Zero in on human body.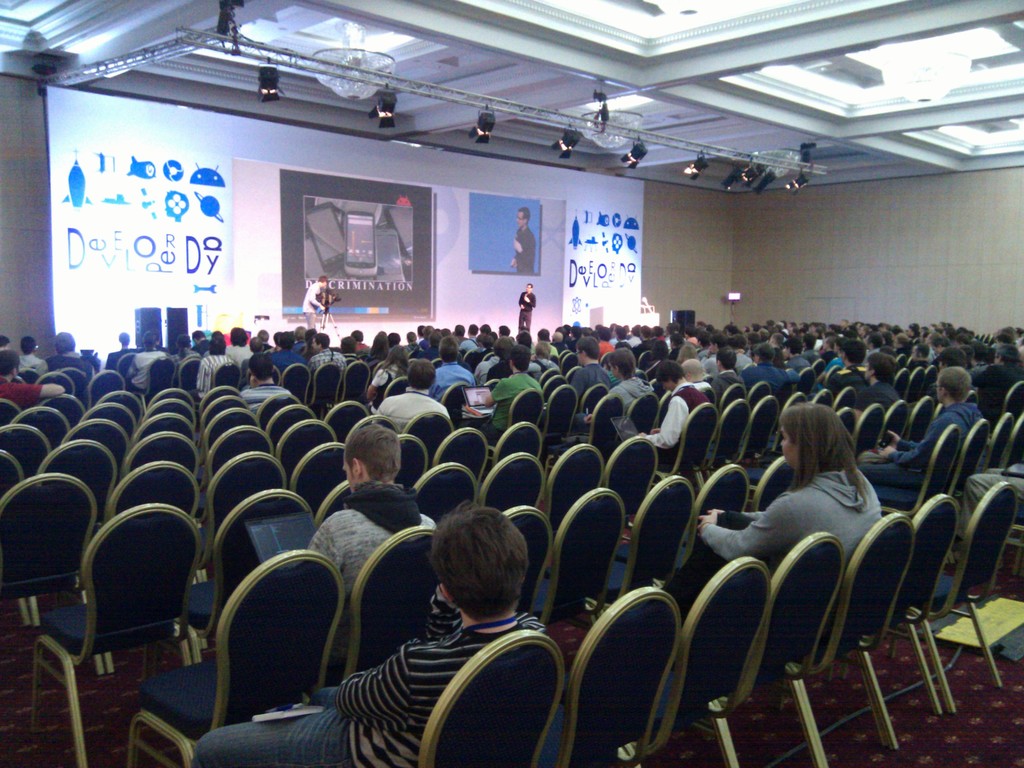
Zeroed in: [638, 383, 711, 470].
